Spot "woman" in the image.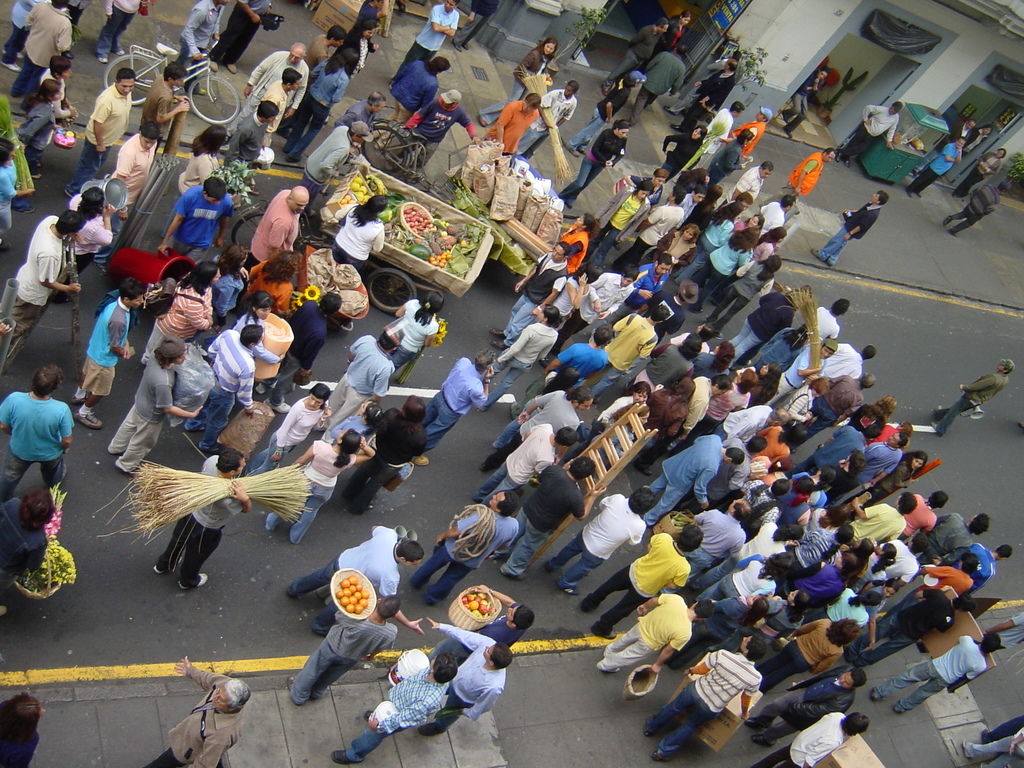
"woman" found at x1=54 y1=185 x2=113 y2=302.
